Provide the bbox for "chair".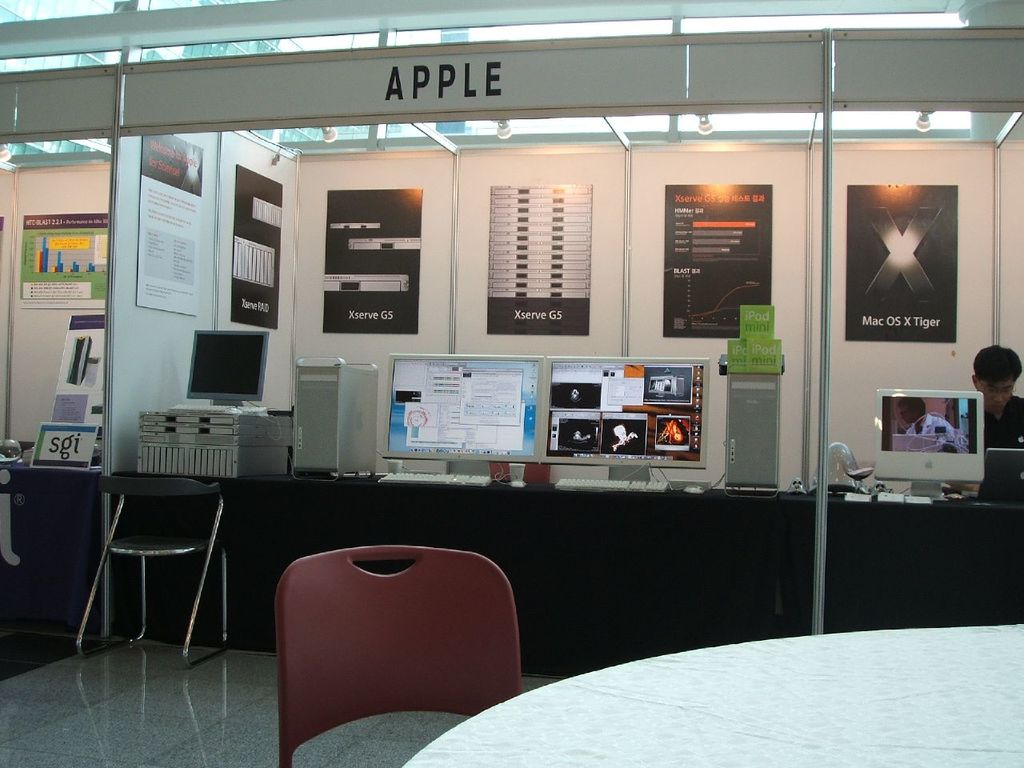
x1=220, y1=533, x2=526, y2=765.
